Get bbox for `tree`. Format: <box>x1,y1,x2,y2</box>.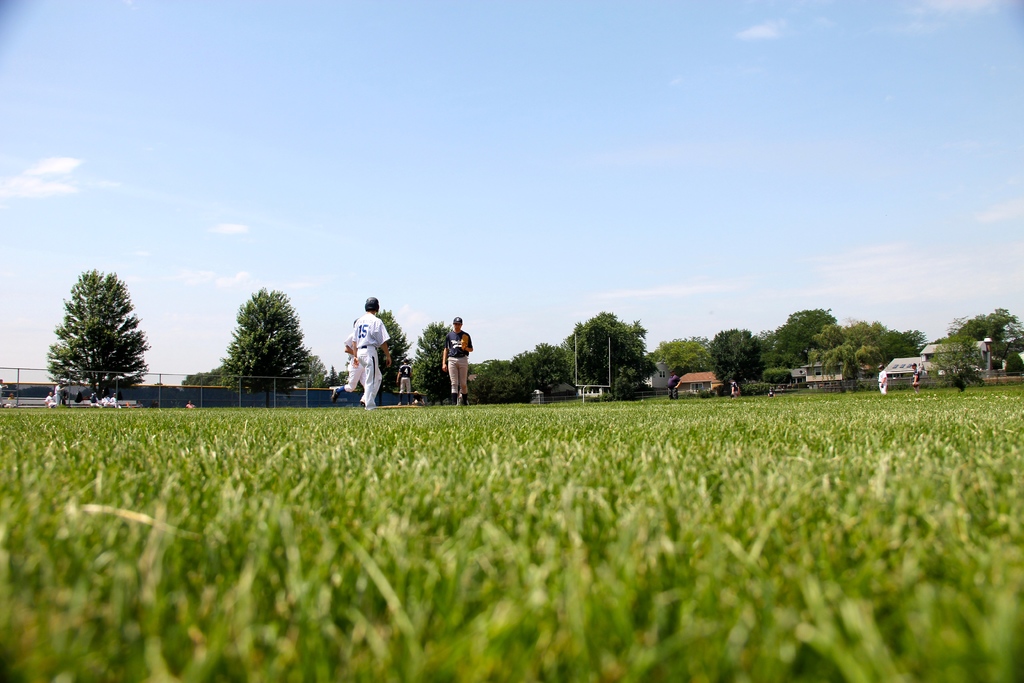
<box>211,276,305,402</box>.
